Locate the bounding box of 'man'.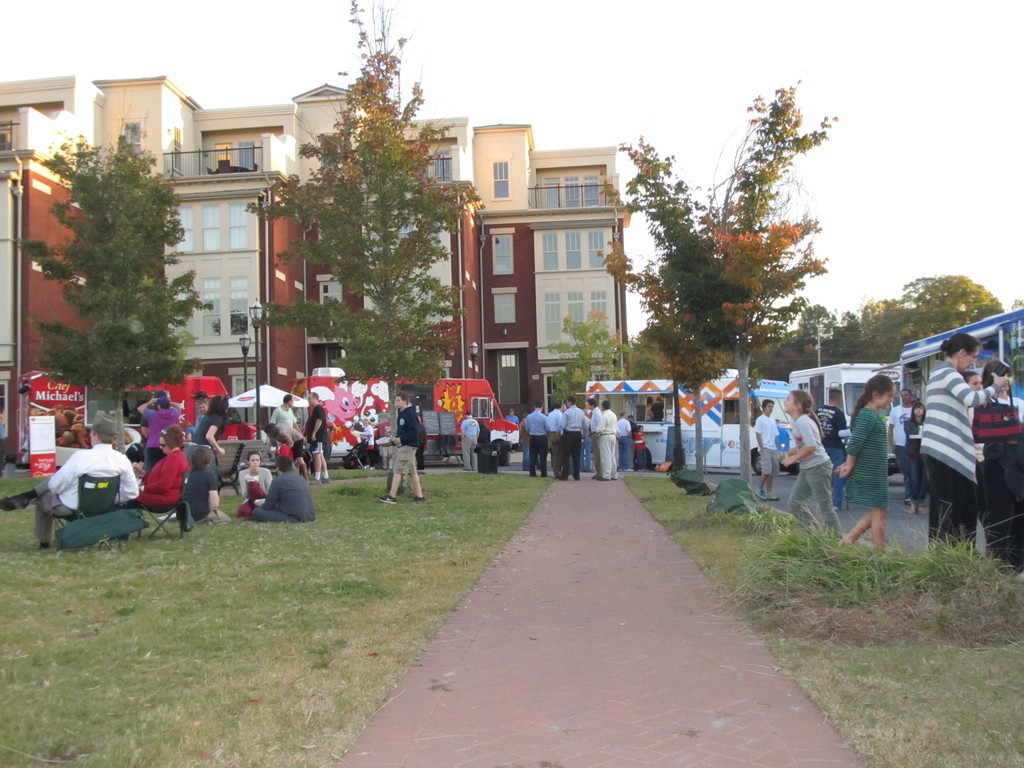
Bounding box: x1=599 y1=403 x2=617 y2=484.
